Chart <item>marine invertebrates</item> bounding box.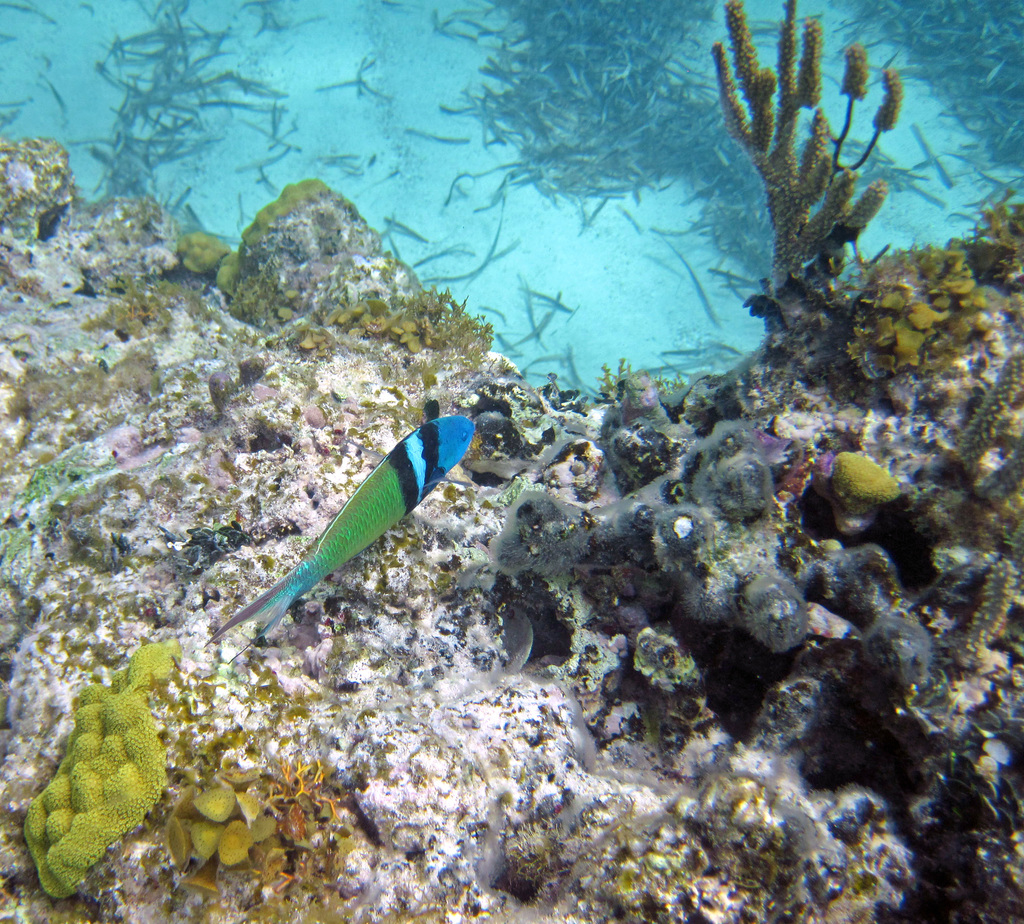
Charted: crop(199, 406, 471, 663).
